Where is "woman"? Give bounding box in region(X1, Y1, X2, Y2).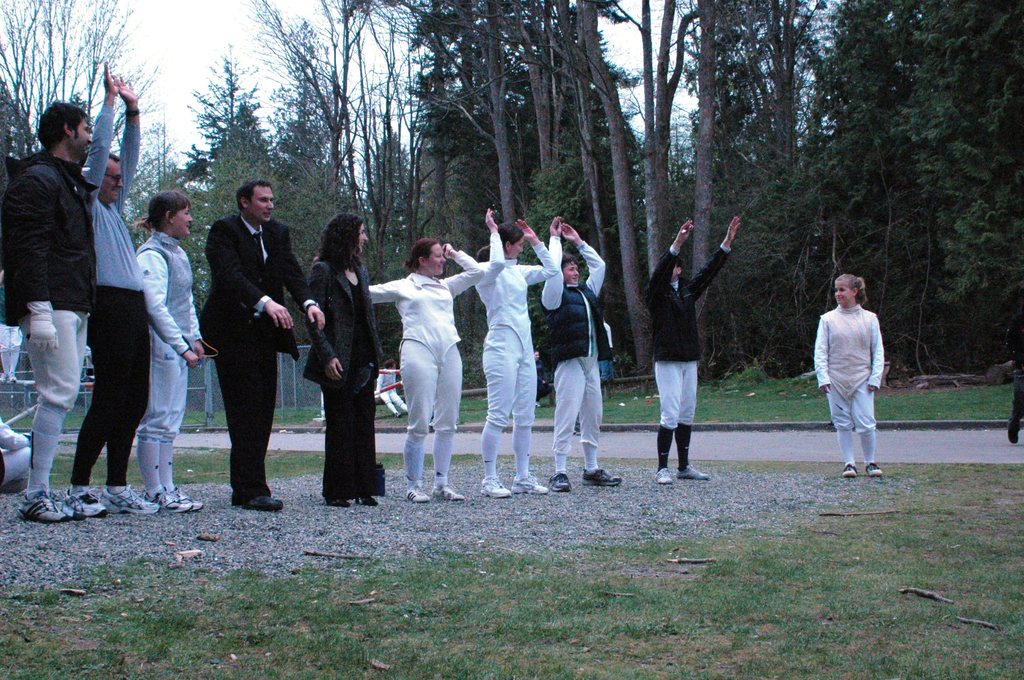
region(810, 266, 886, 473).
